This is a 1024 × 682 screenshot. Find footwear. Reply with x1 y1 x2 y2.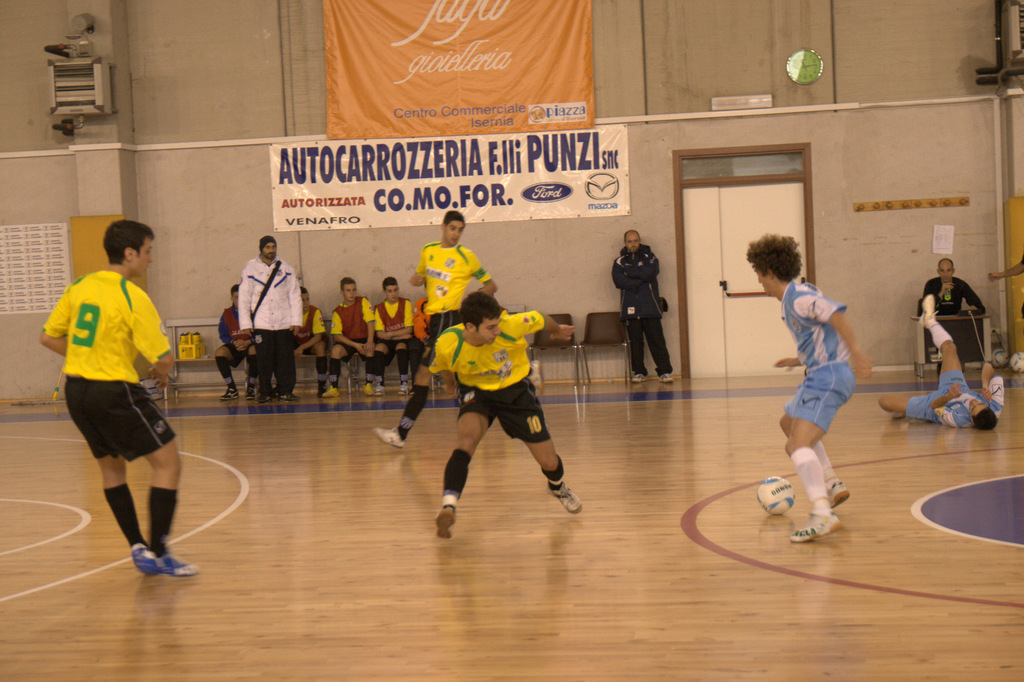
373 384 386 400.
